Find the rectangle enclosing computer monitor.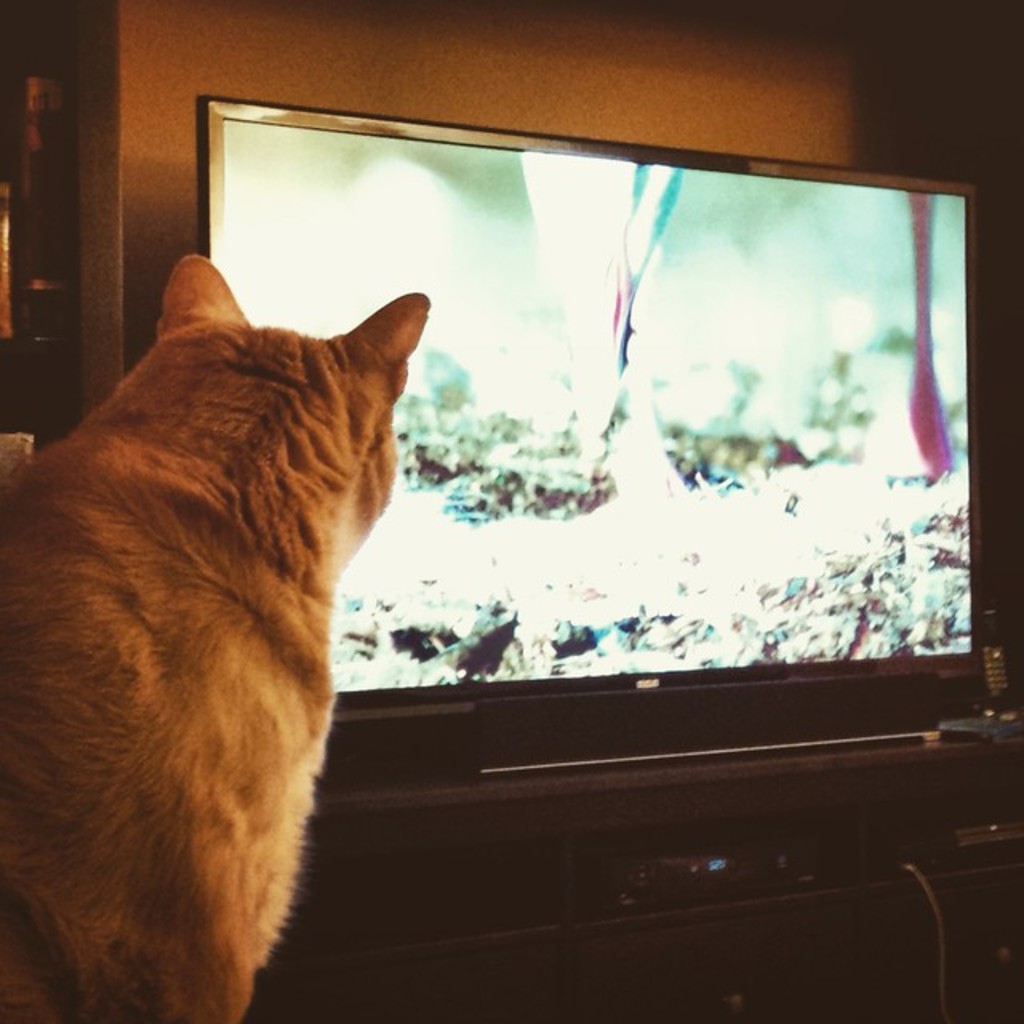
[left=195, top=94, right=1008, bottom=766].
